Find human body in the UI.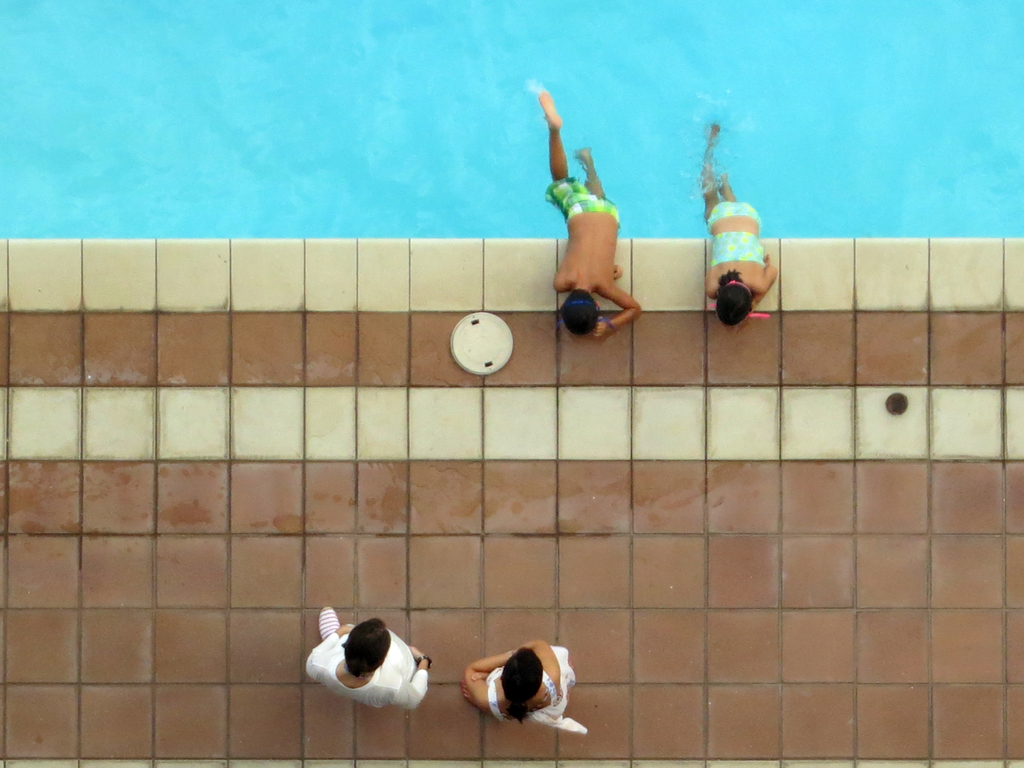
UI element at bbox=(549, 97, 642, 348).
